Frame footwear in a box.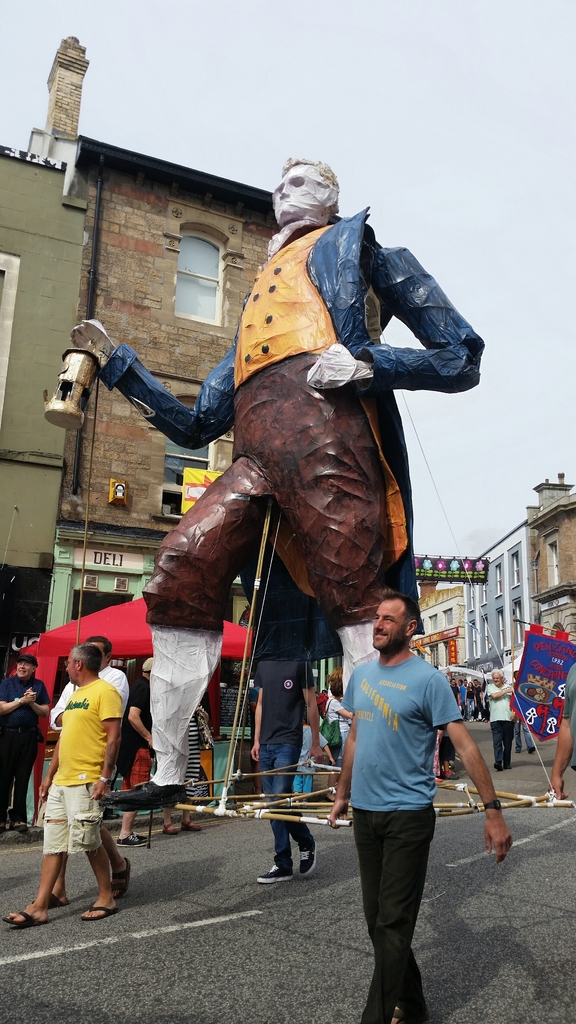
detection(260, 860, 295, 886).
